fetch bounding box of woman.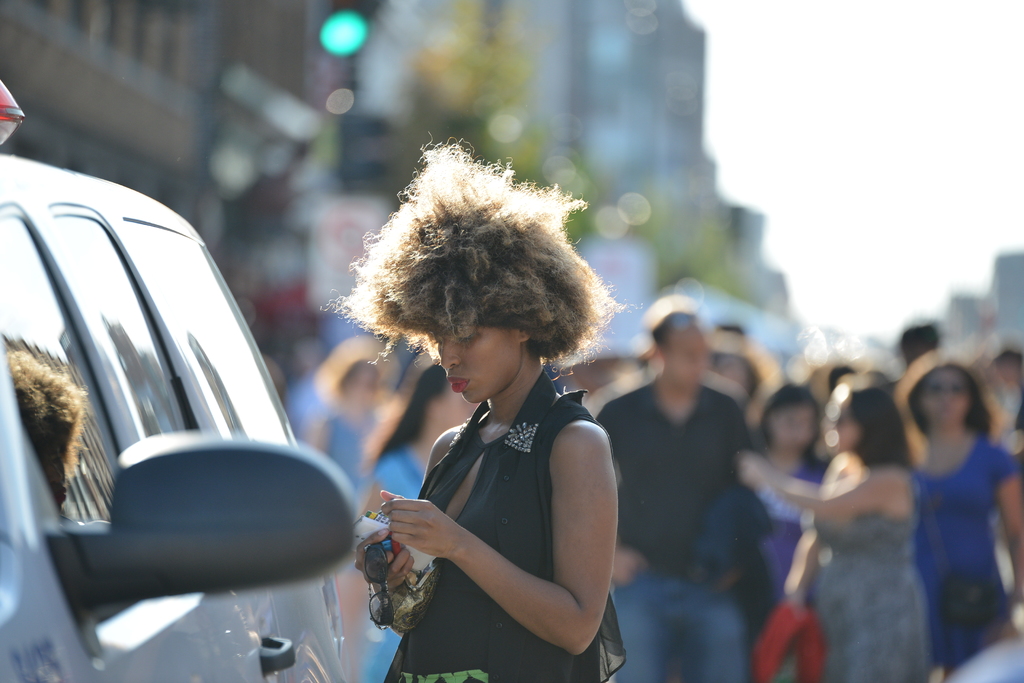
Bbox: 750 381 825 602.
